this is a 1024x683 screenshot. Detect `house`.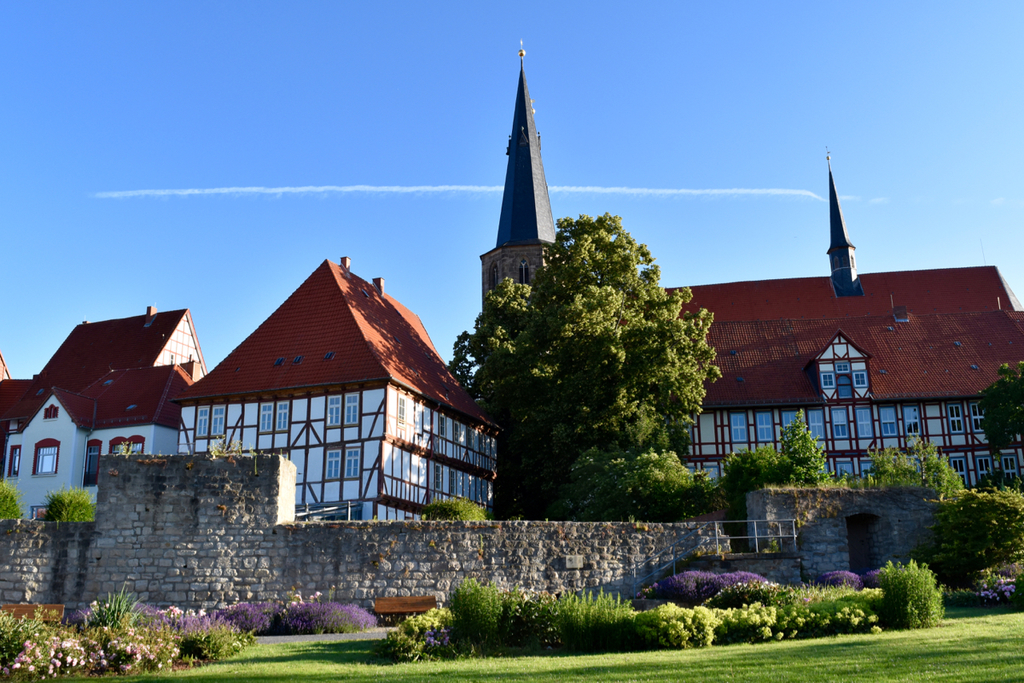
[left=12, top=274, right=233, bottom=522].
